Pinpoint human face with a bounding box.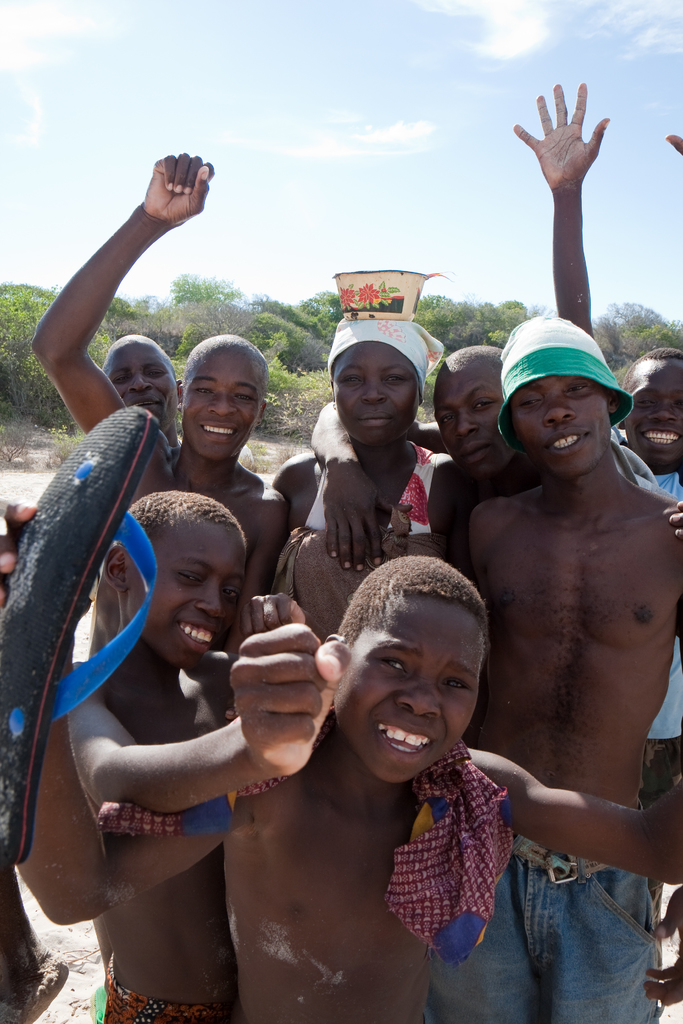
{"left": 115, "top": 346, "right": 174, "bottom": 426}.
